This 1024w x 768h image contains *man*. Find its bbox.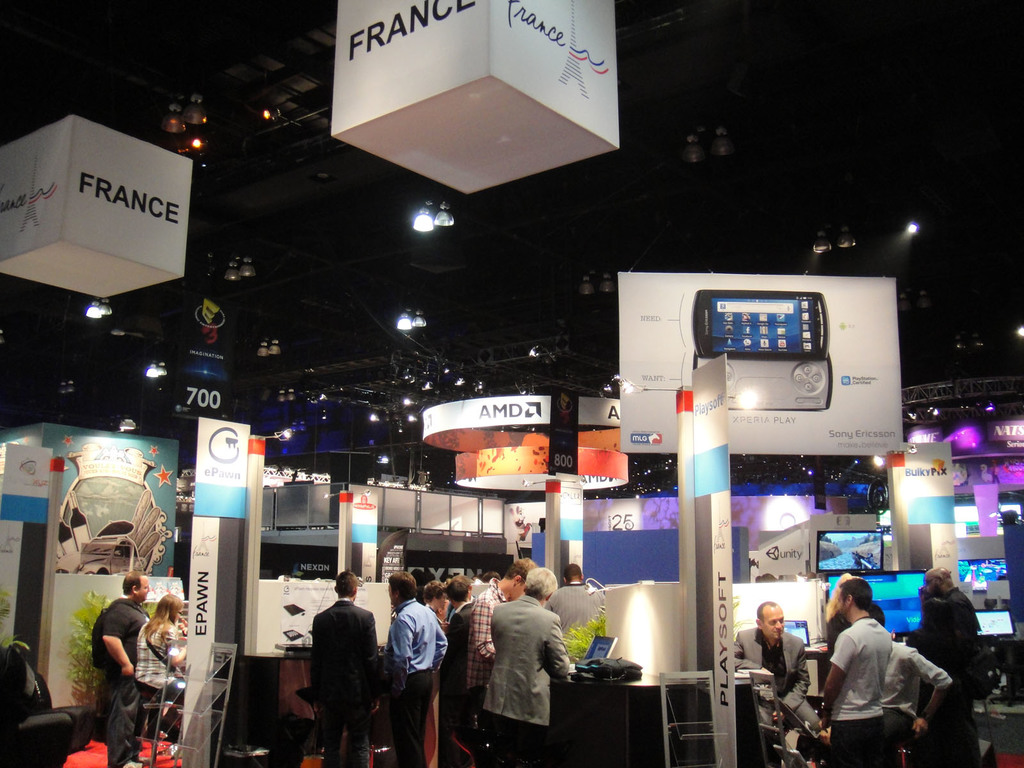
x1=819, y1=580, x2=893, y2=767.
